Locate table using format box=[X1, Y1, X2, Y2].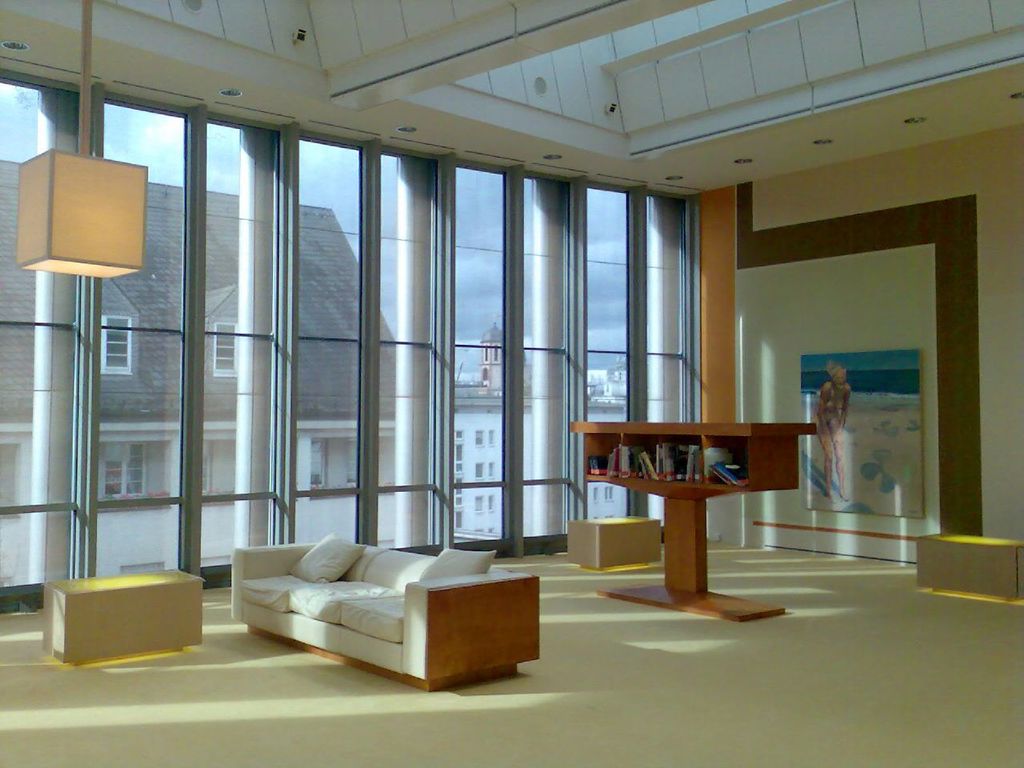
box=[37, 565, 207, 669].
